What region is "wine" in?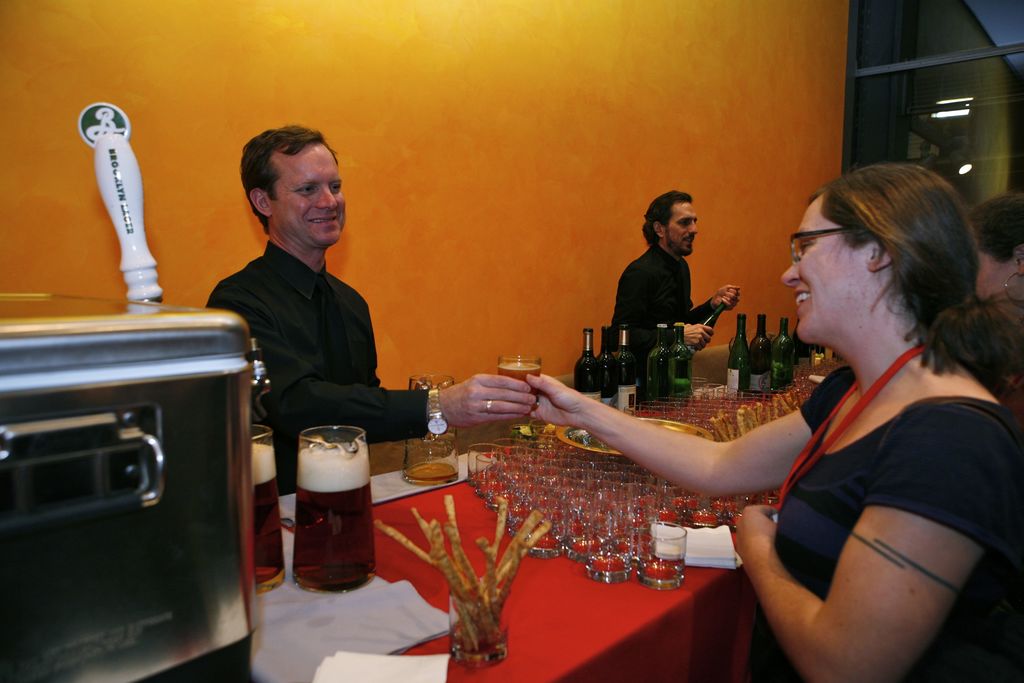
645:313:699:408.
